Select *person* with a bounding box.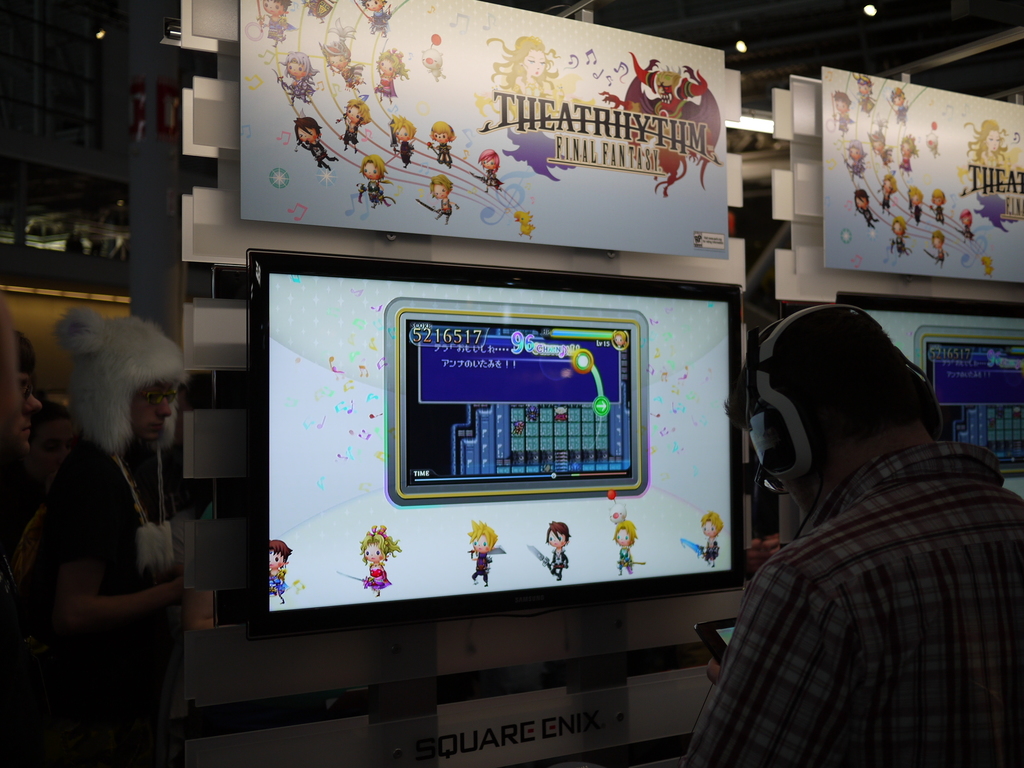
bbox=[831, 84, 855, 135].
